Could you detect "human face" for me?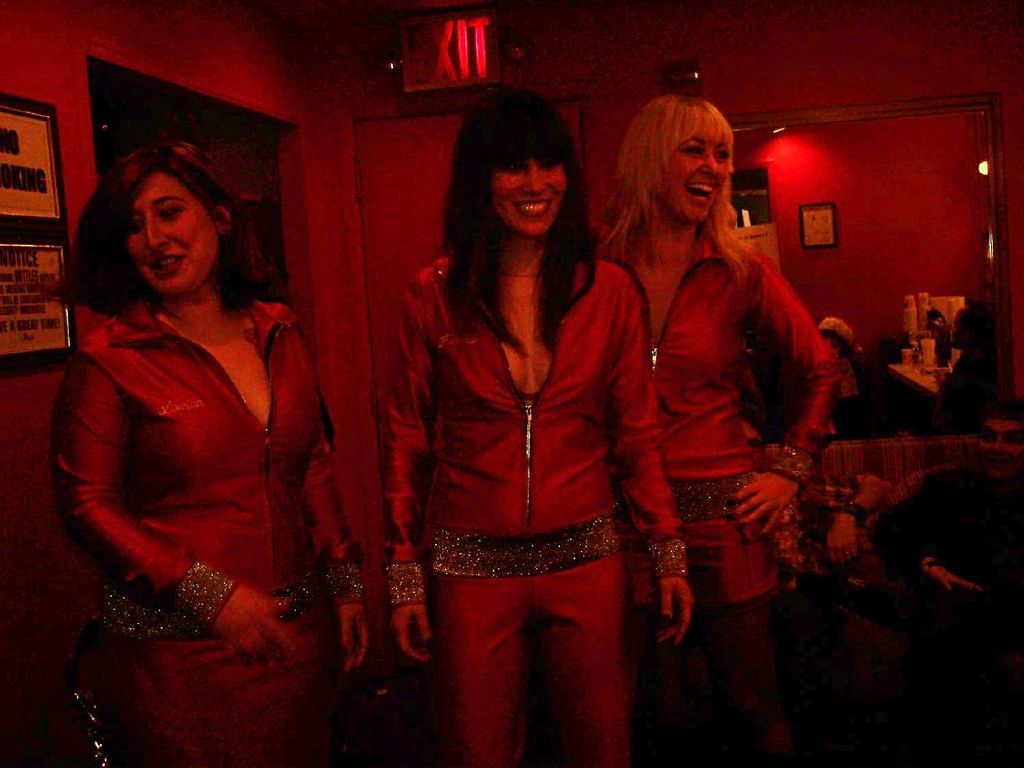
Detection result: locate(497, 155, 567, 234).
